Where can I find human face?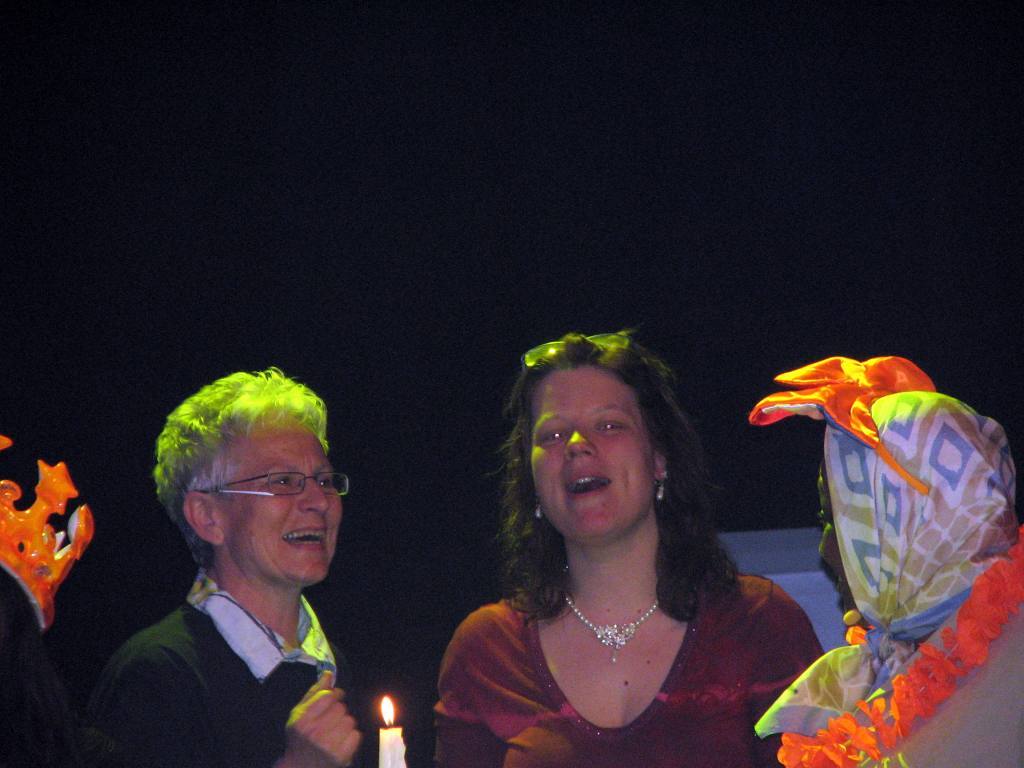
You can find it at region(531, 372, 650, 540).
